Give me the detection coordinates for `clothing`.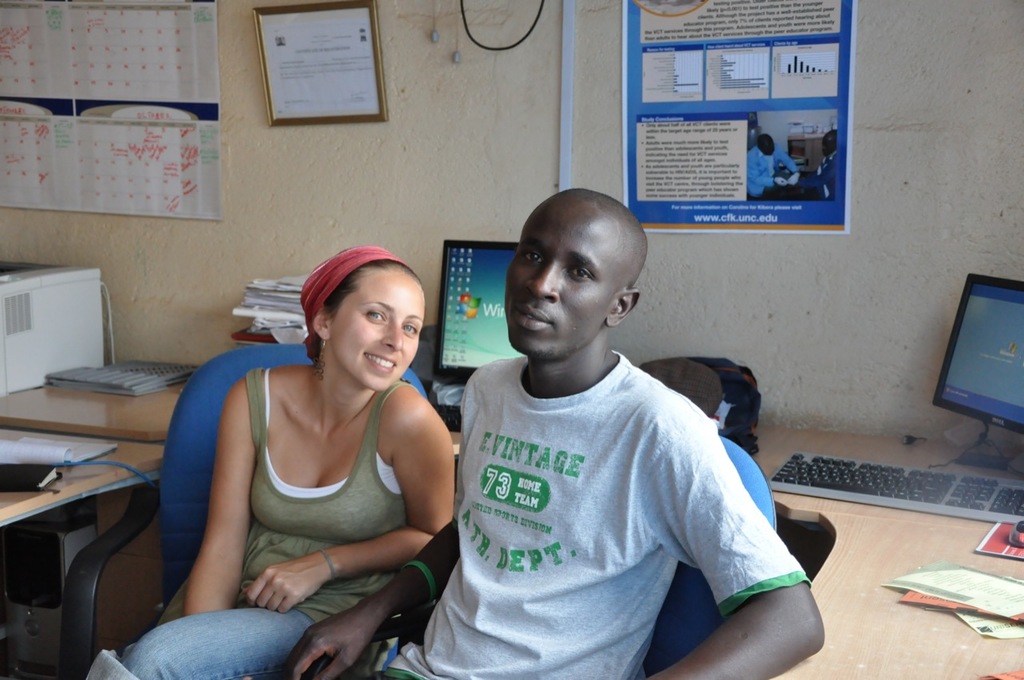
[left=421, top=307, right=801, bottom=672].
